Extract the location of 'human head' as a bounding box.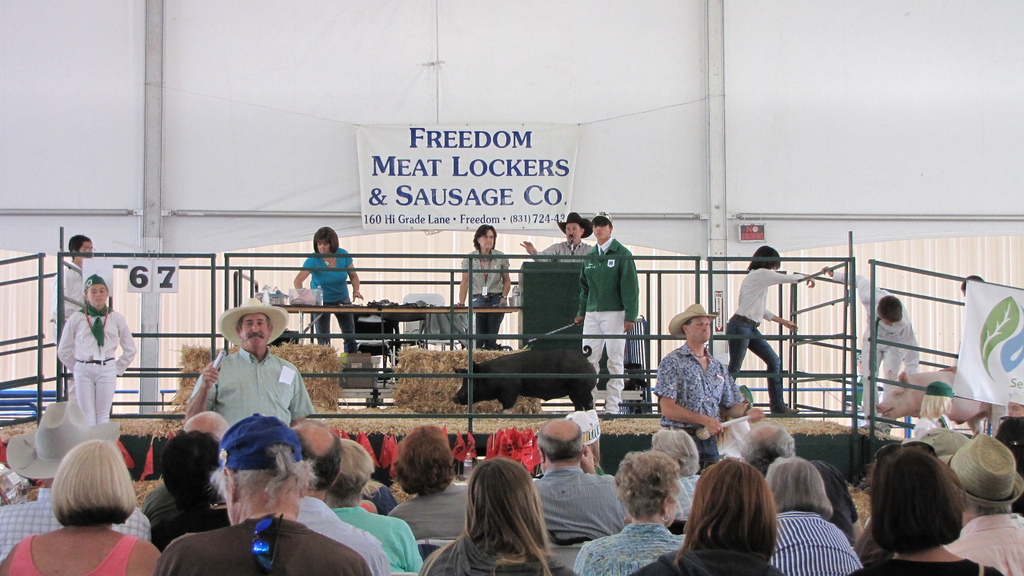
{"left": 35, "top": 402, "right": 96, "bottom": 482}.
